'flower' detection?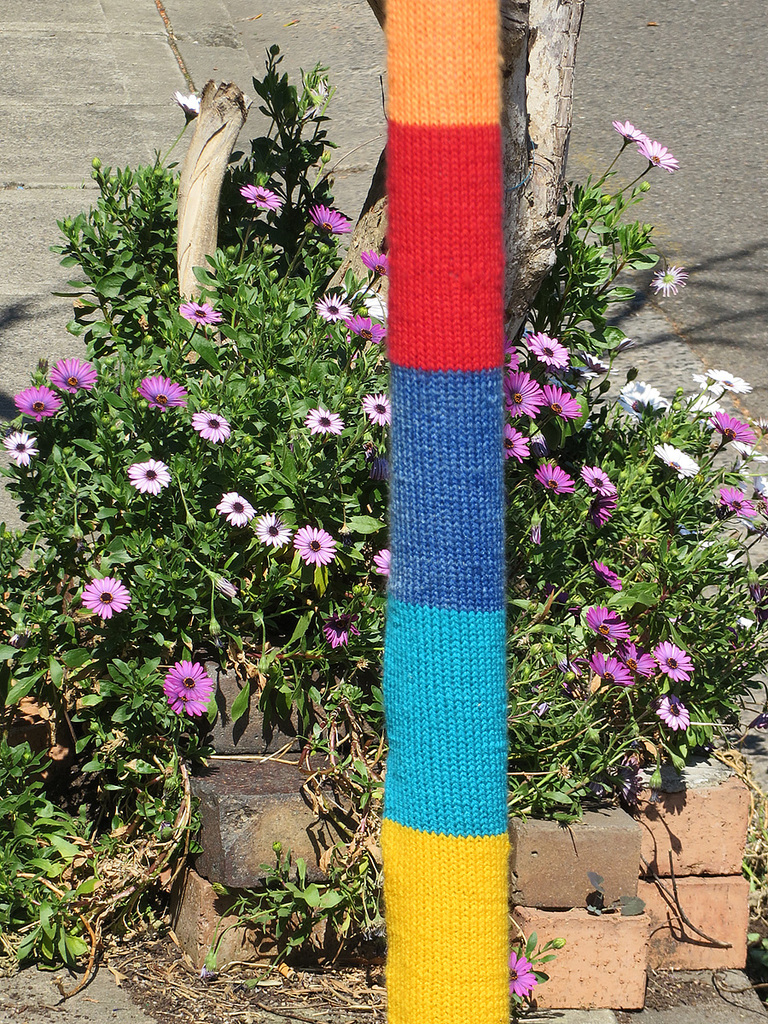
left=578, top=465, right=611, bottom=488
